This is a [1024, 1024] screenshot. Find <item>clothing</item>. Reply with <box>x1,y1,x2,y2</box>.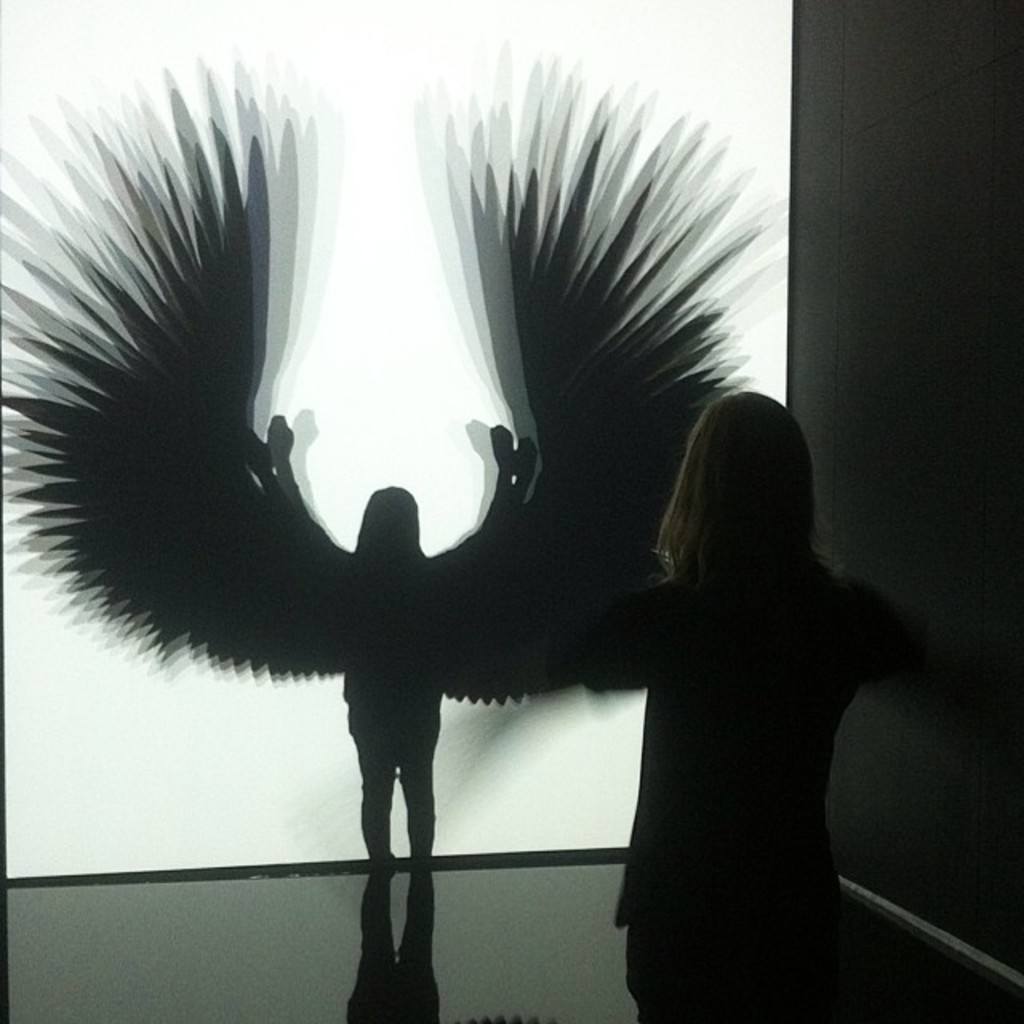
<box>581,573,907,1022</box>.
